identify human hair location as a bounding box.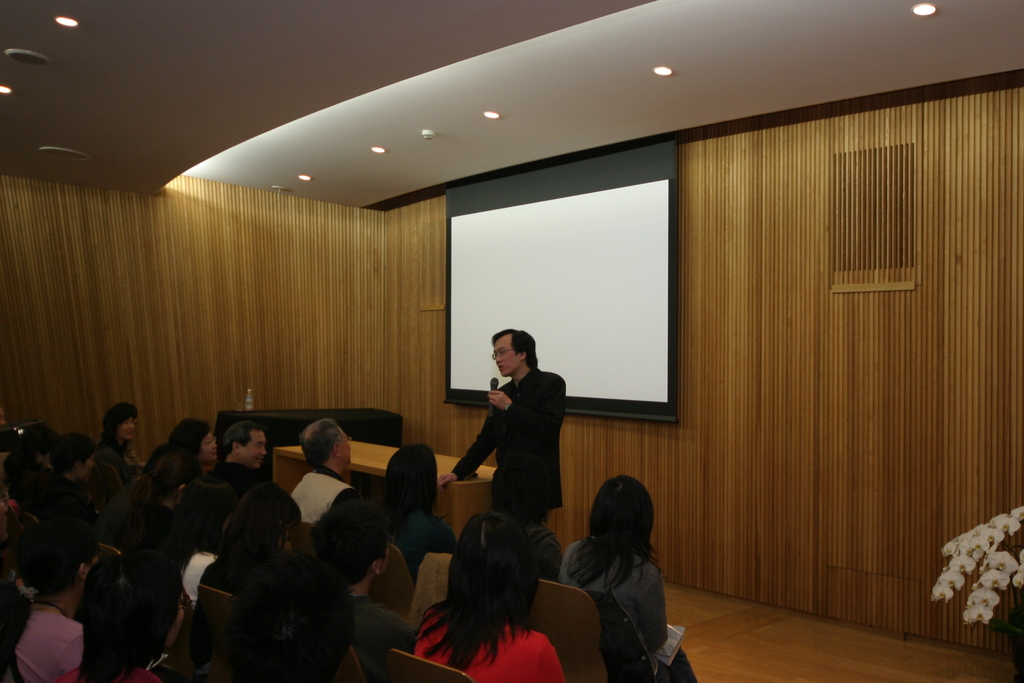
box(560, 474, 664, 599).
